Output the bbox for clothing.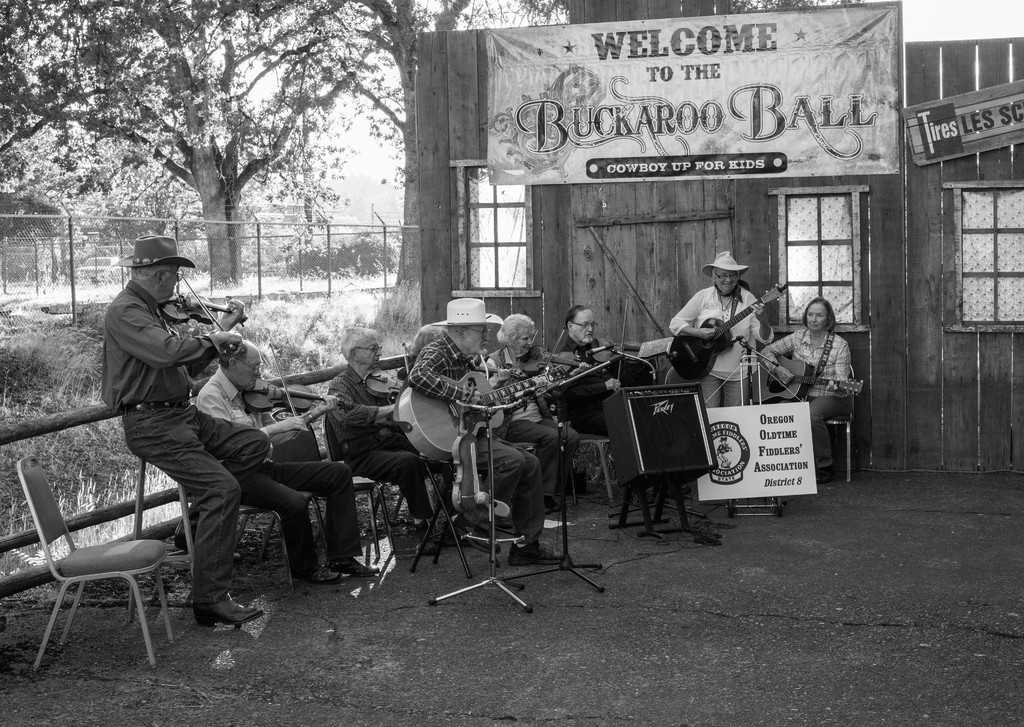
97,247,274,621.
